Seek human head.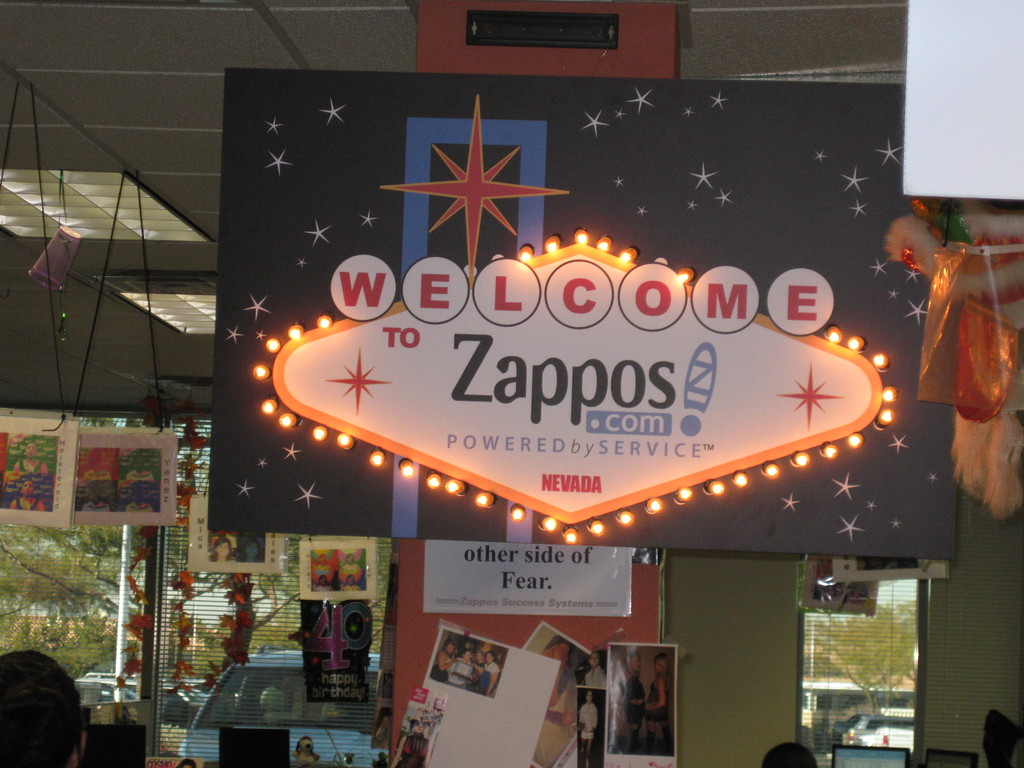
crop(583, 691, 594, 703).
